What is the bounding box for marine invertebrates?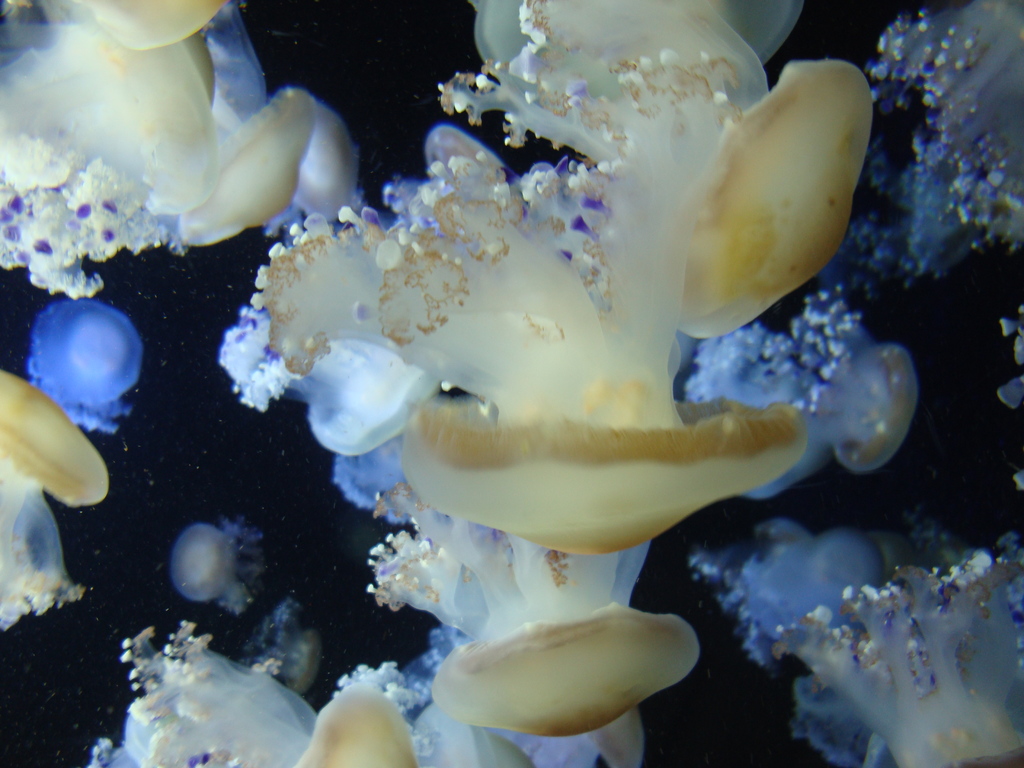
{"x1": 678, "y1": 283, "x2": 930, "y2": 517}.
